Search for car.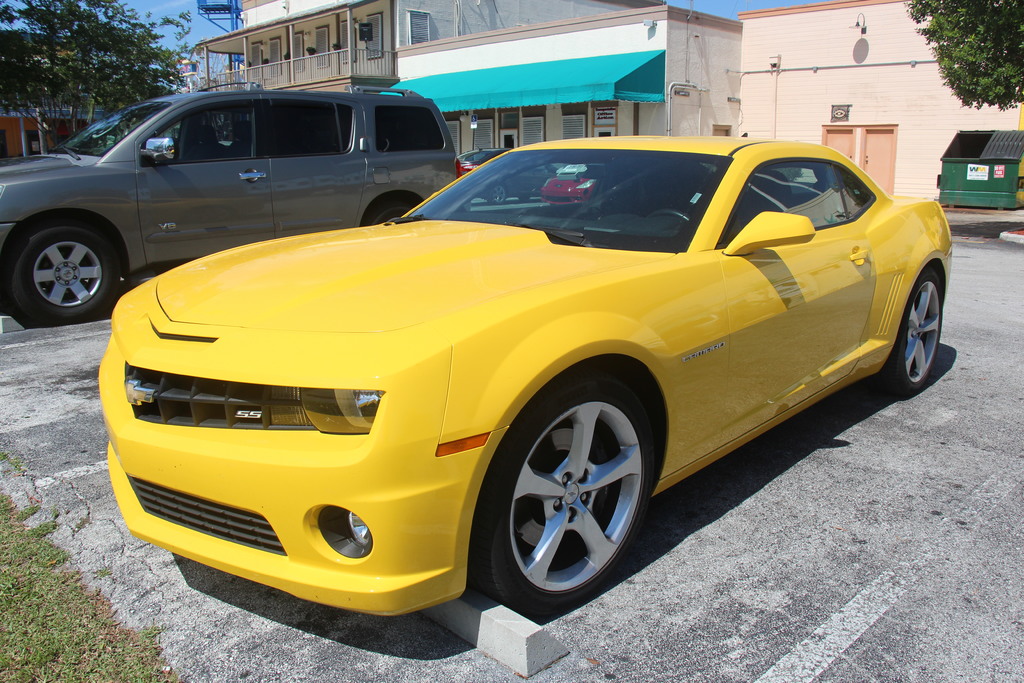
Found at [94, 117, 963, 621].
